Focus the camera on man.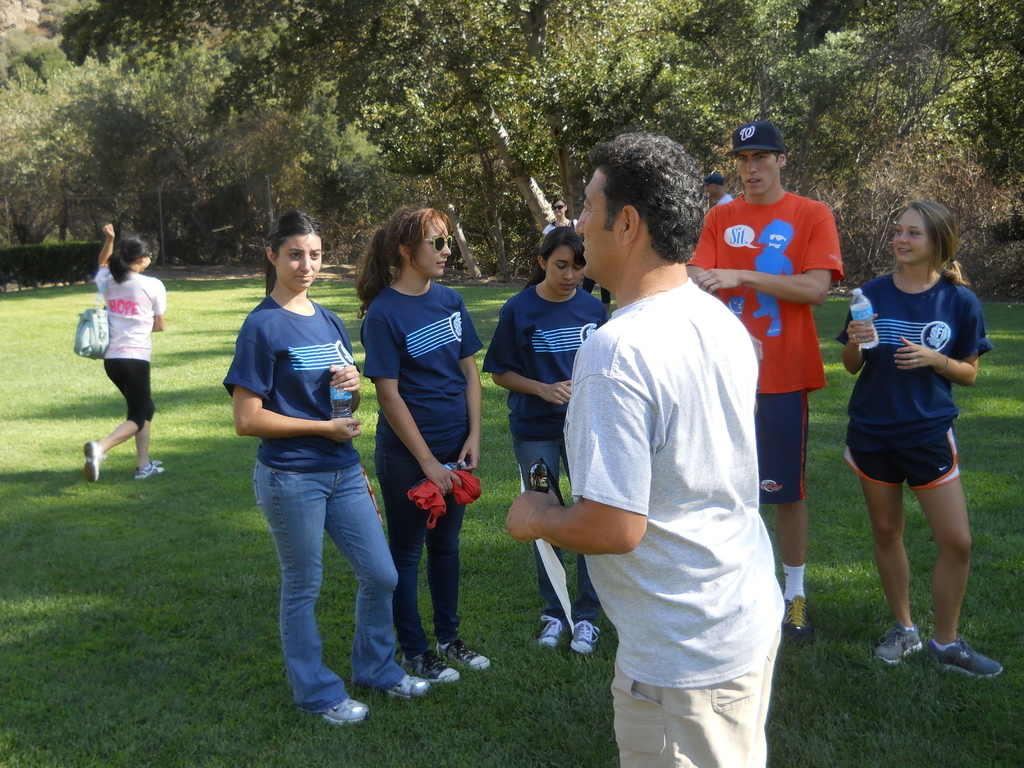
Focus region: crop(687, 119, 840, 644).
